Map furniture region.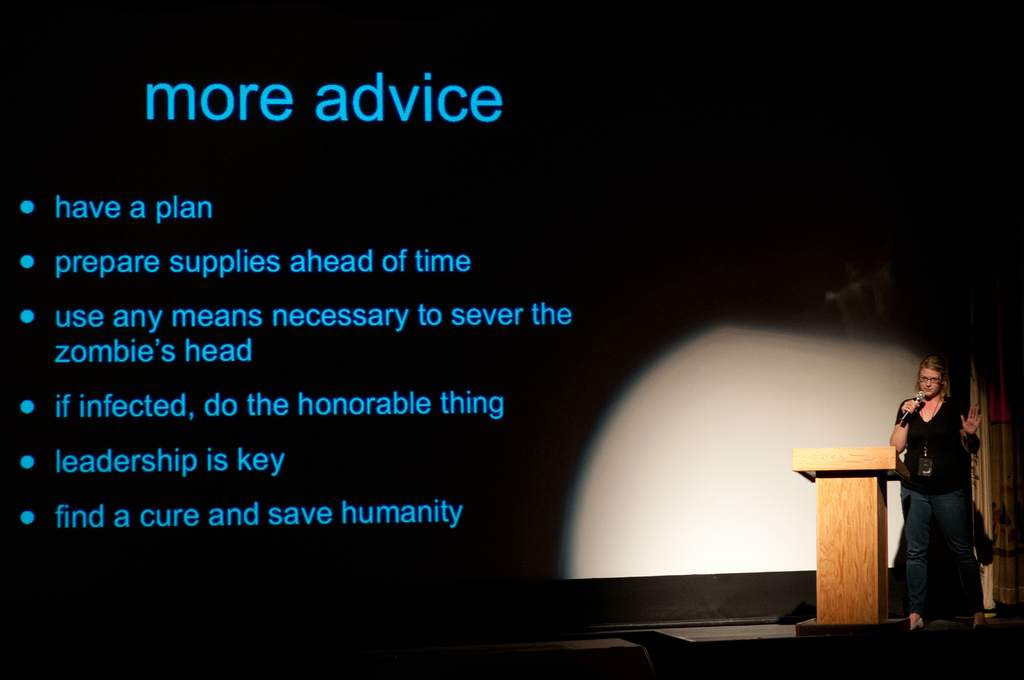
Mapped to bbox(790, 446, 906, 635).
